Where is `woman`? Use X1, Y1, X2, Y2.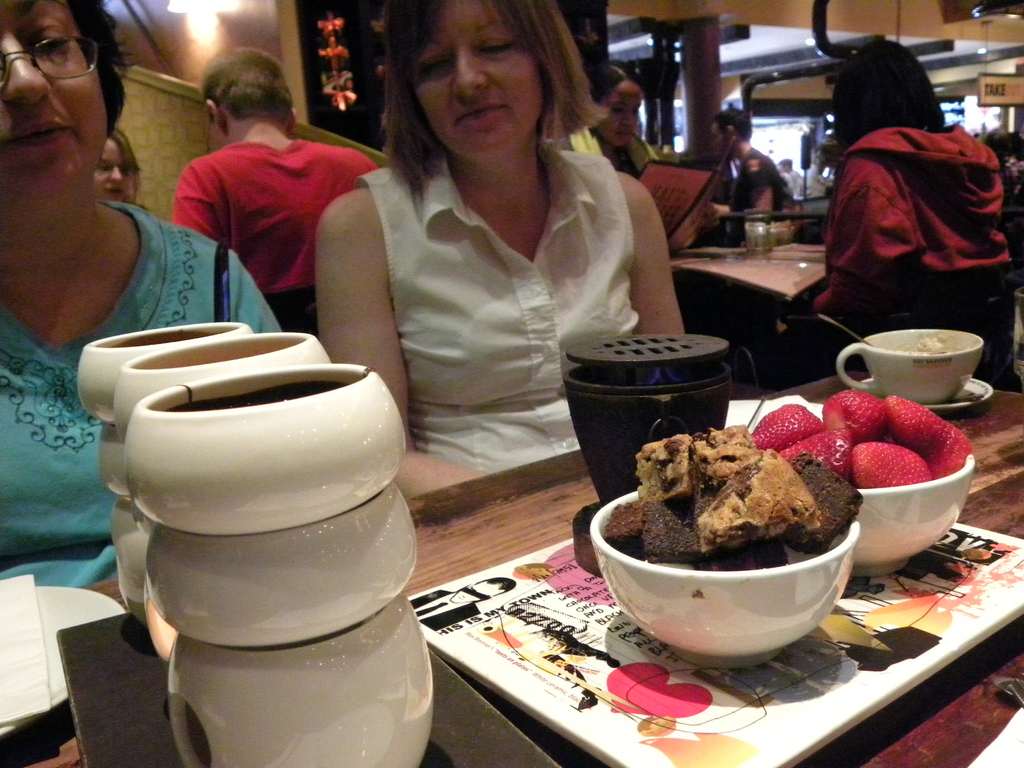
792, 37, 1006, 383.
